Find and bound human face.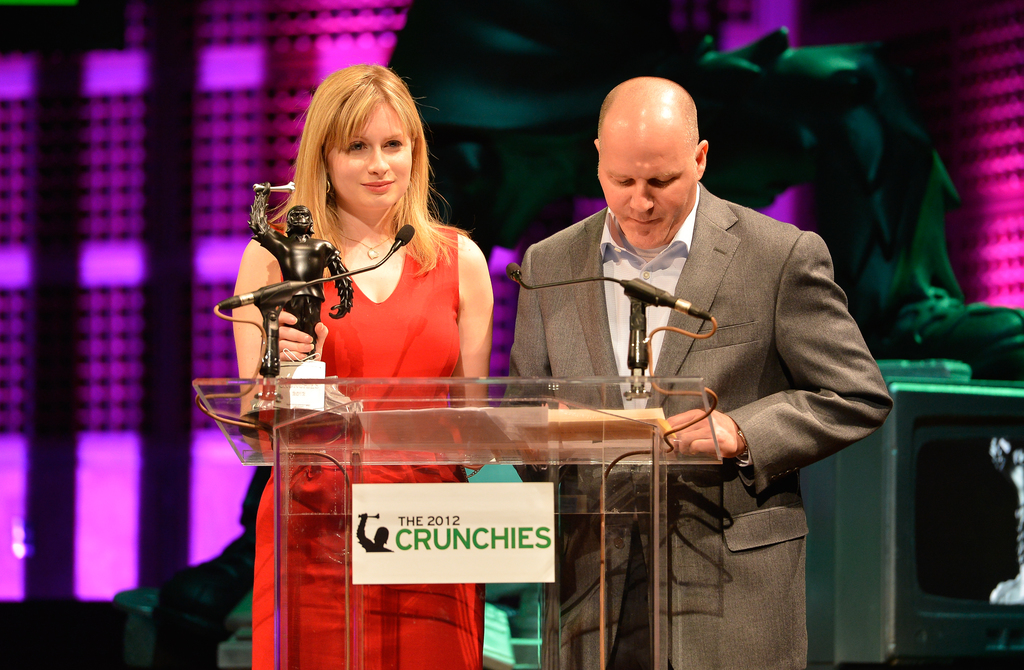
Bound: (596, 132, 696, 249).
